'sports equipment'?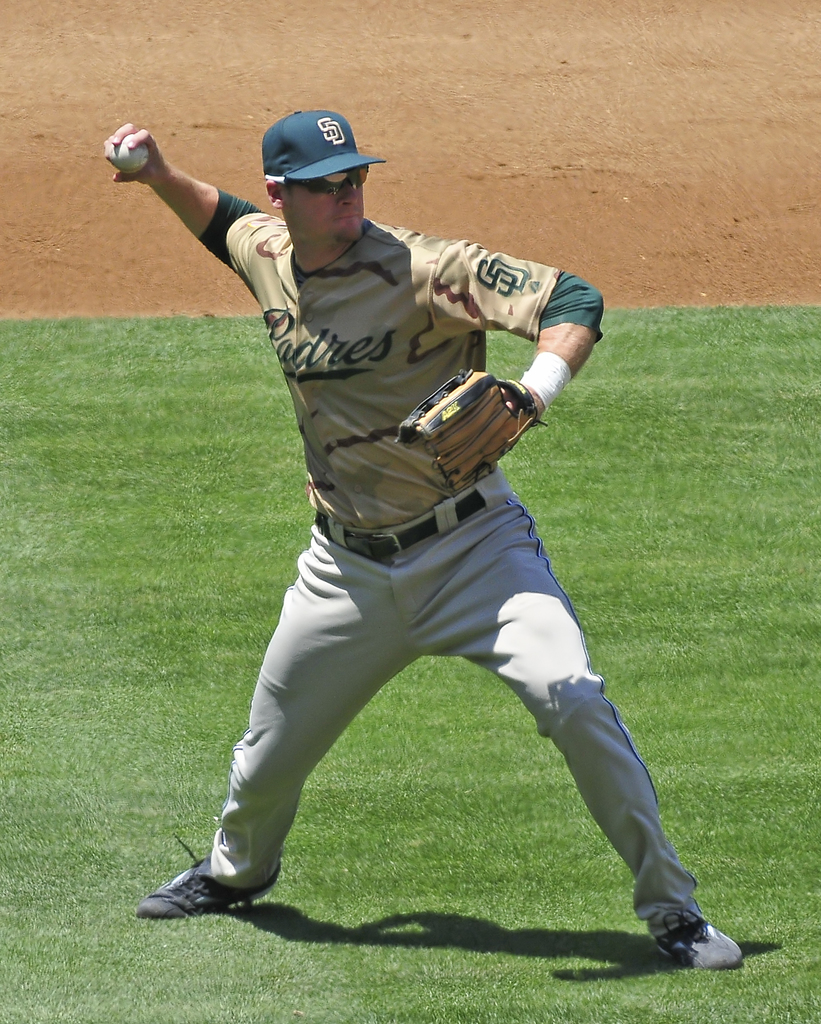
(396,367,550,491)
